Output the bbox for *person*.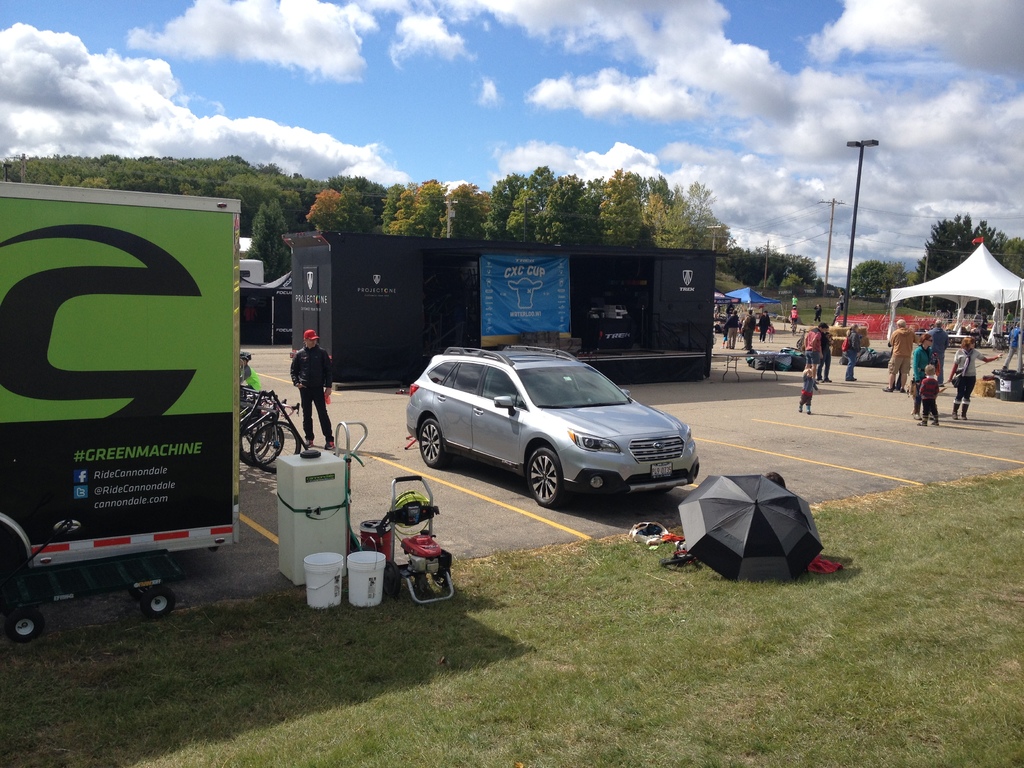
box=[815, 325, 837, 378].
